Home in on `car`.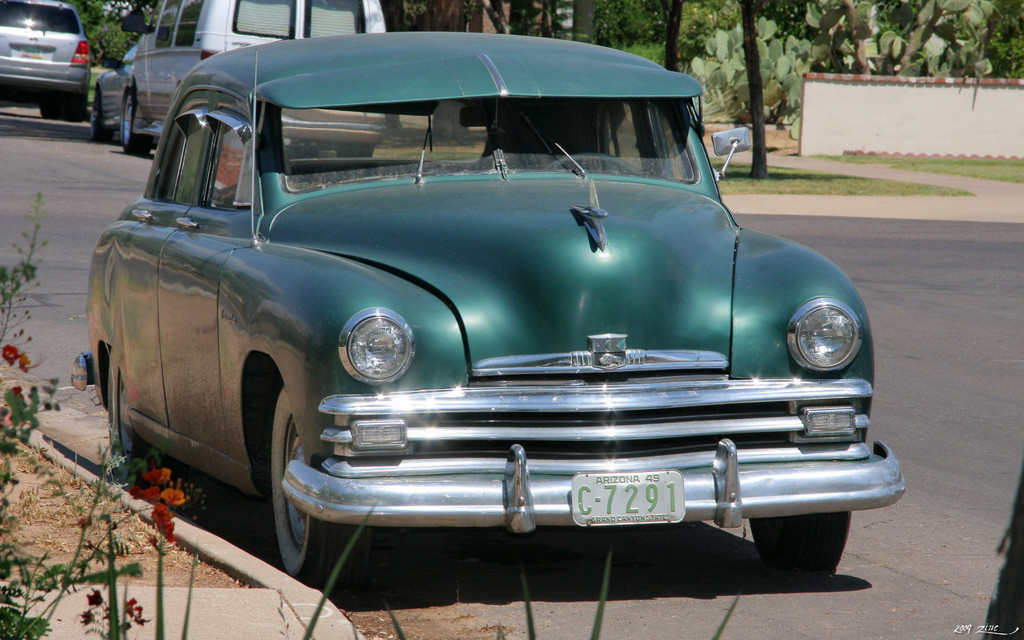
Homed in at x1=95 y1=2 x2=395 y2=159.
